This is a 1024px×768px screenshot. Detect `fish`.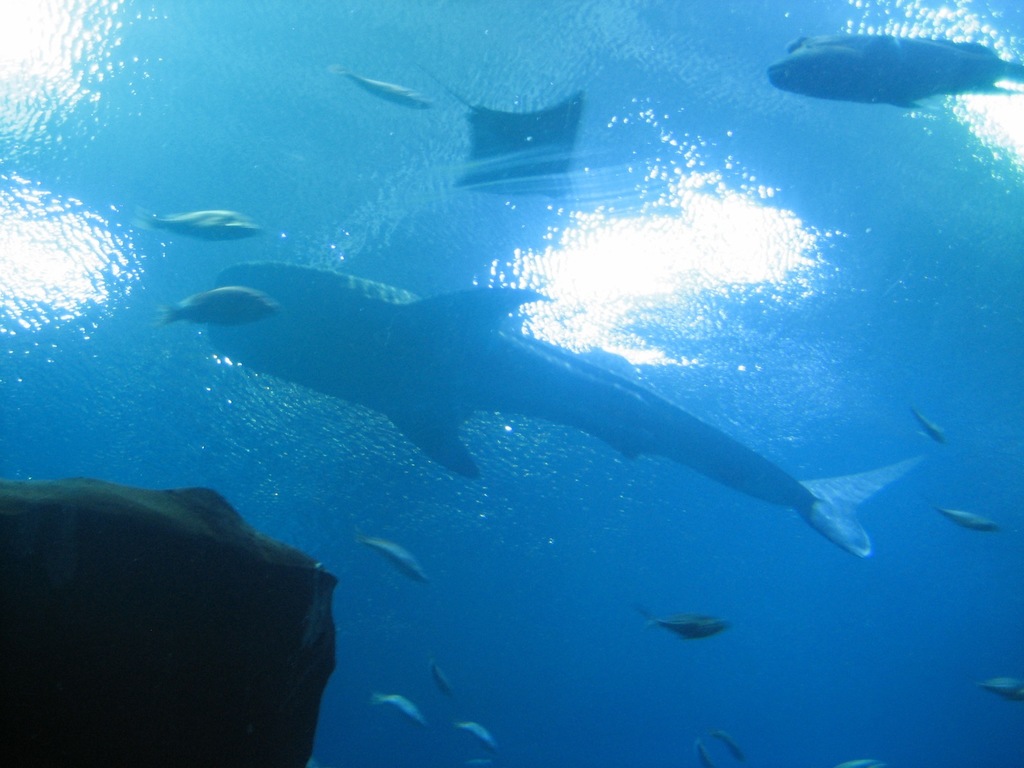
BBox(326, 65, 440, 114).
